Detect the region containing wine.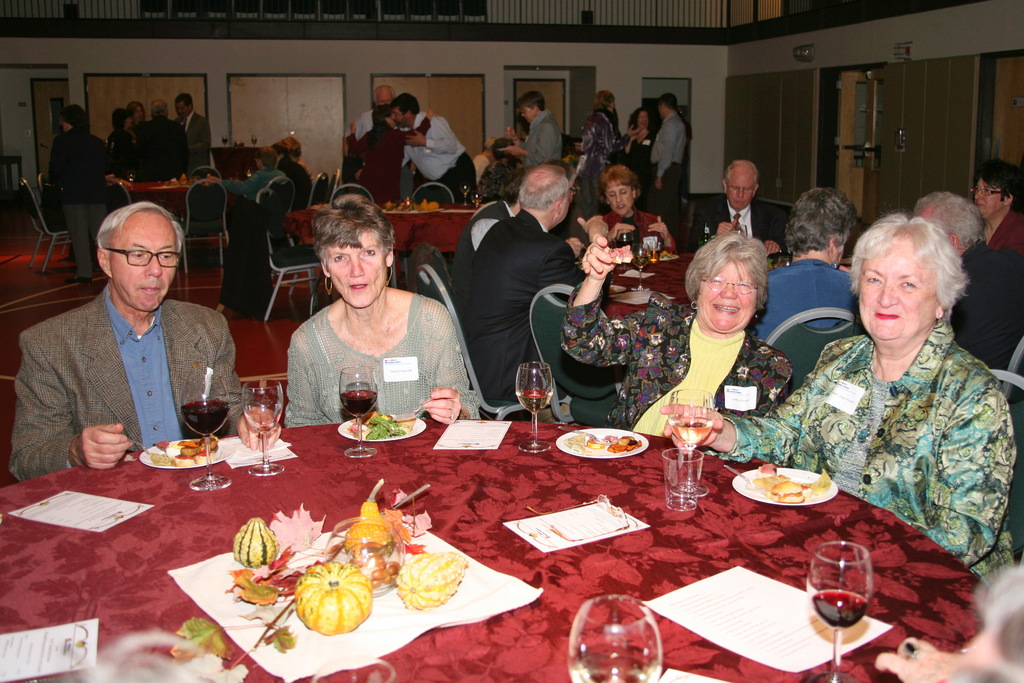
left=221, top=138, right=230, bottom=147.
